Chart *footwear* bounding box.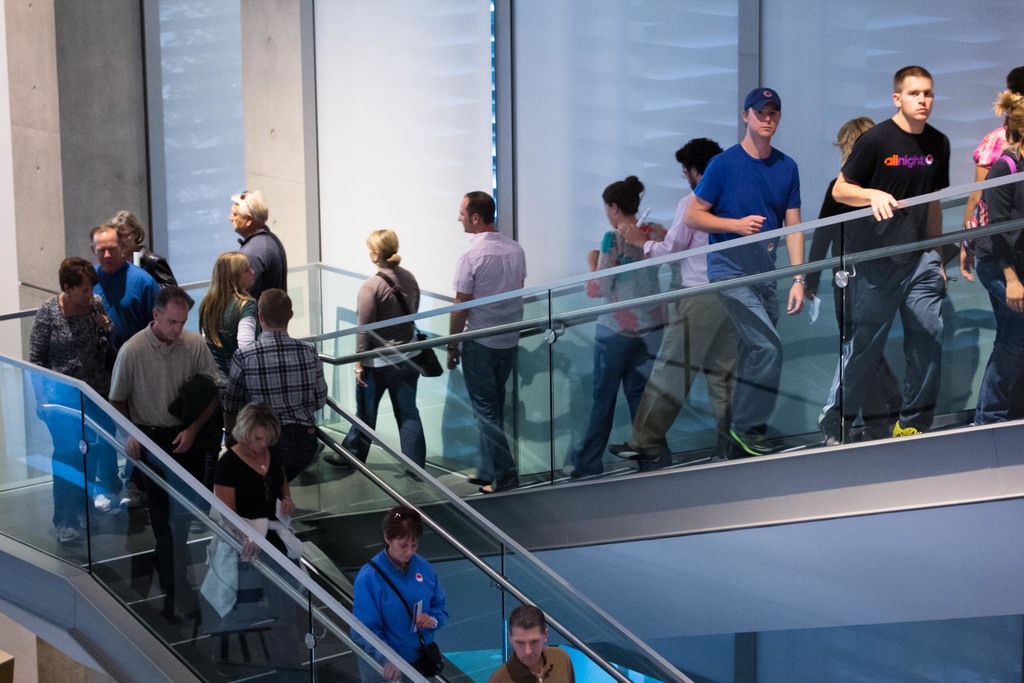
Charted: BBox(477, 483, 504, 493).
